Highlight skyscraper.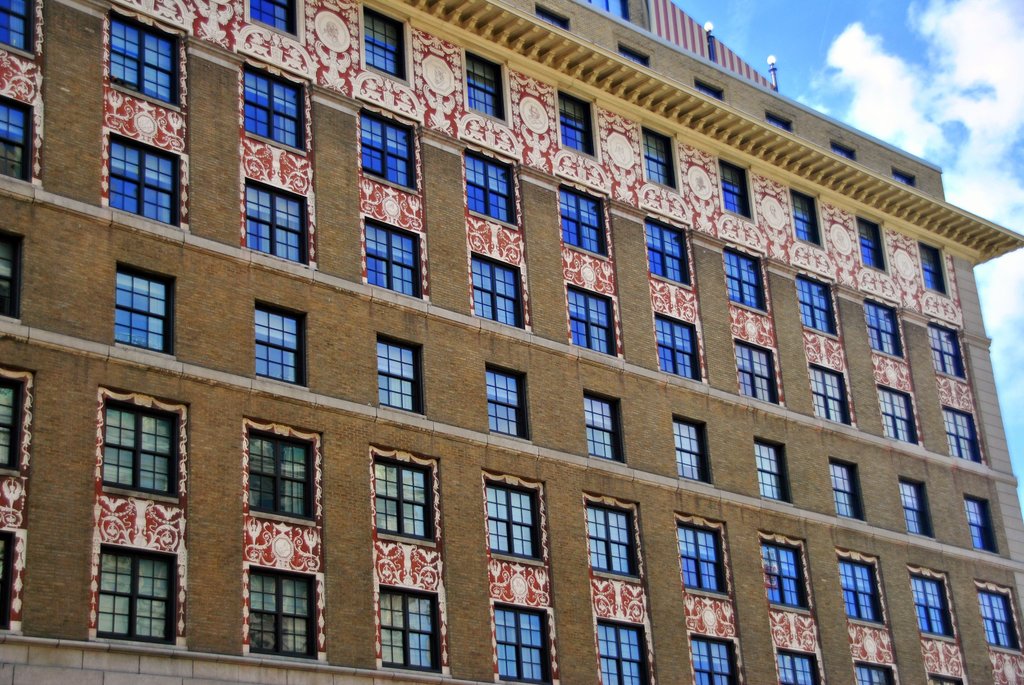
Highlighted region: box=[39, 6, 986, 684].
